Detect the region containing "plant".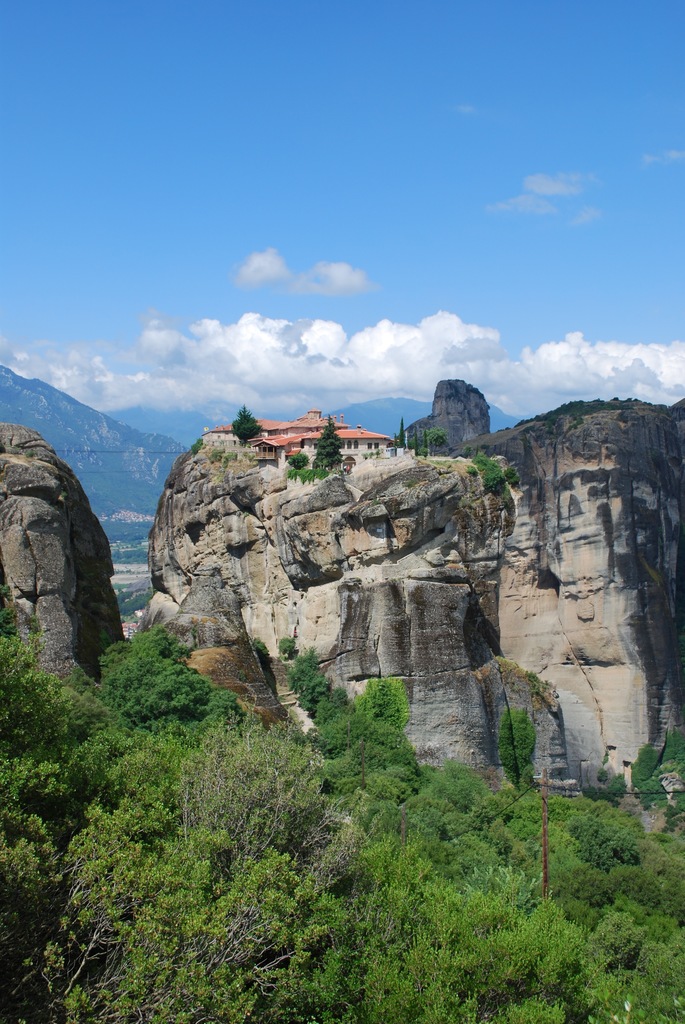
bbox(464, 459, 480, 476).
